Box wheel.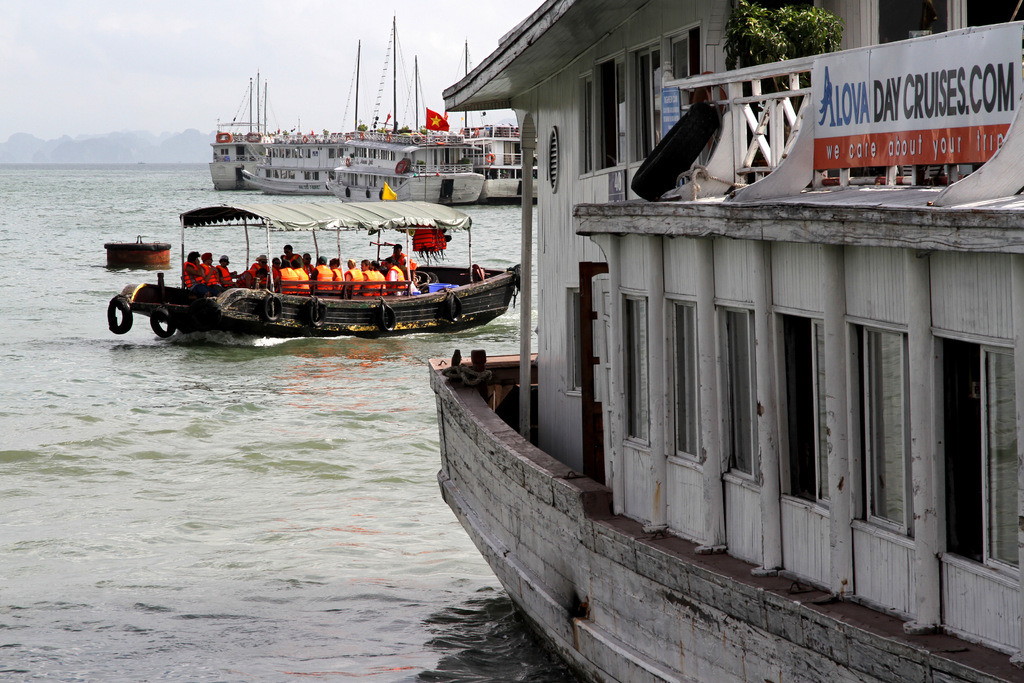
307,299,325,325.
